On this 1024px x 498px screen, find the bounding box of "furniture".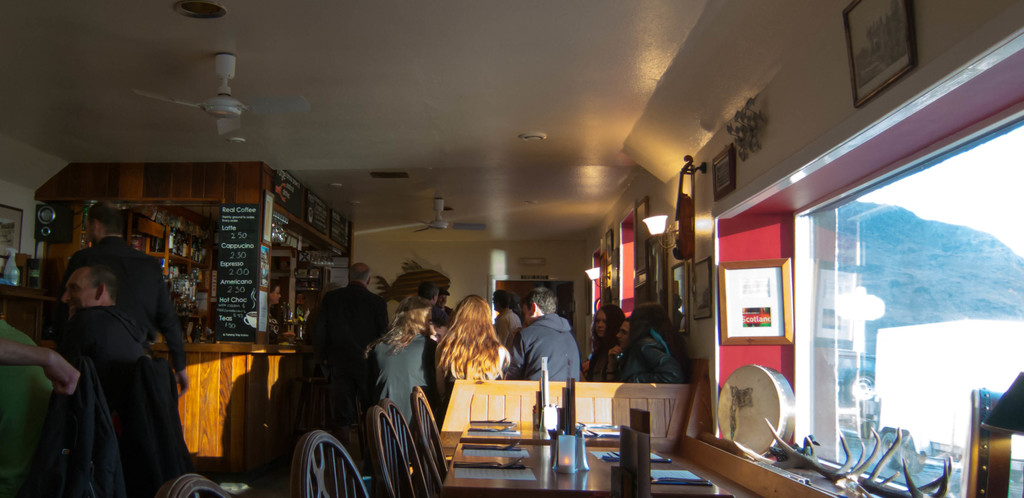
Bounding box: Rect(388, 400, 435, 497).
